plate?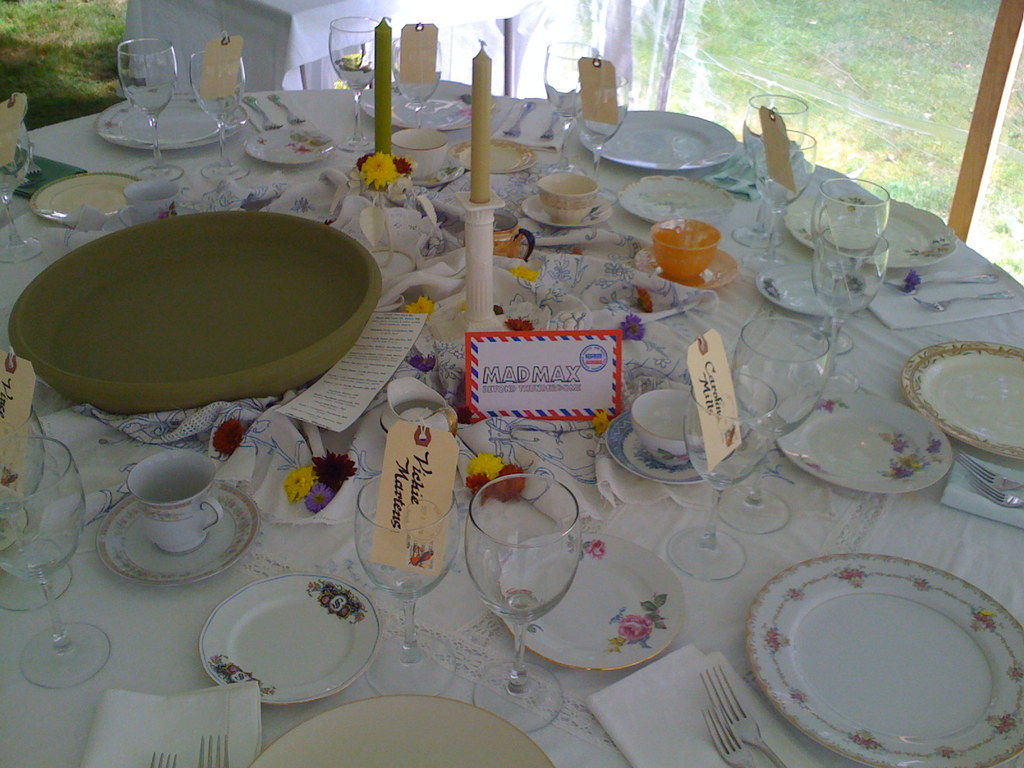
[left=781, top=192, right=963, bottom=269]
